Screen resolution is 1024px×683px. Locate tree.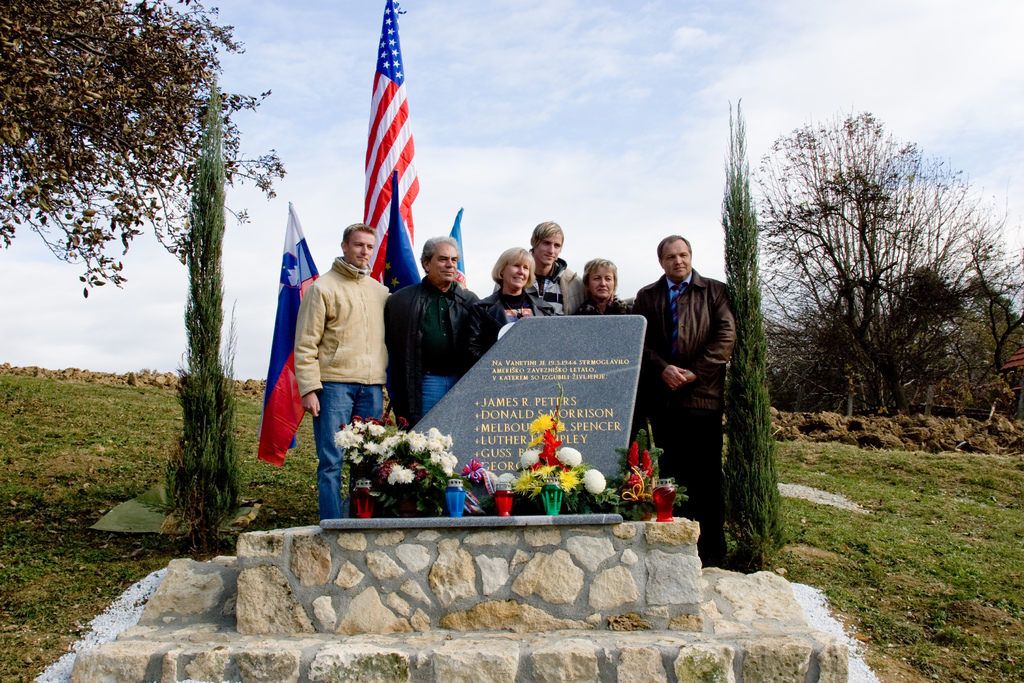
l=758, t=107, r=1012, b=422.
